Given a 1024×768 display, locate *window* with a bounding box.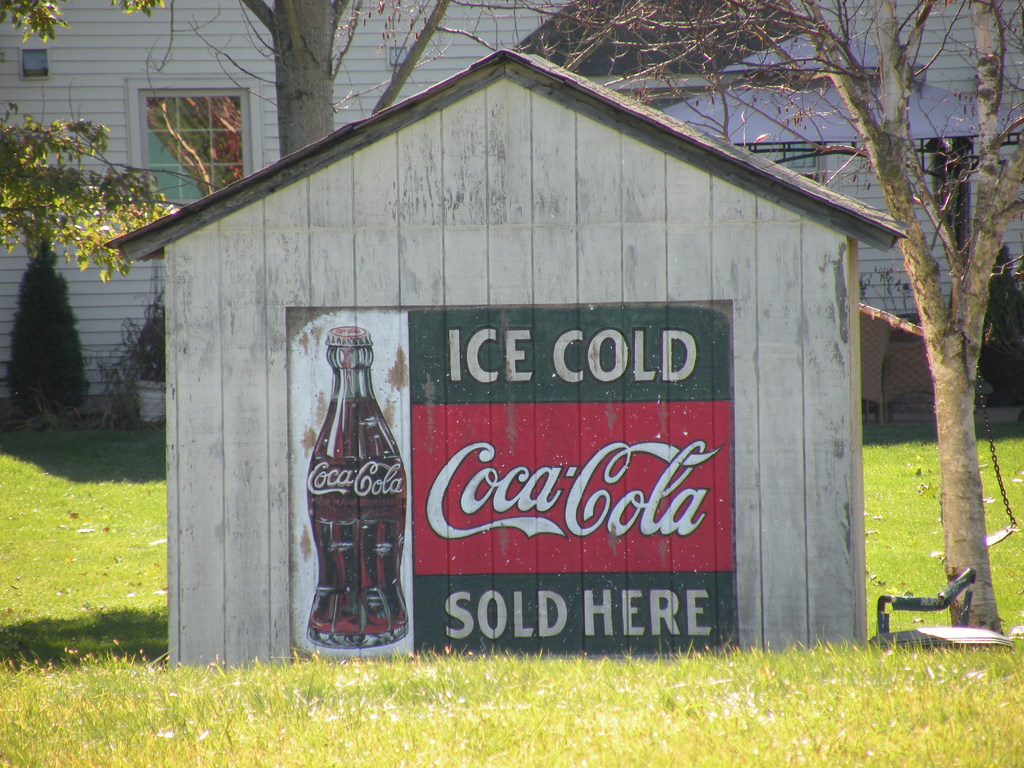
Located: locate(732, 140, 822, 182).
